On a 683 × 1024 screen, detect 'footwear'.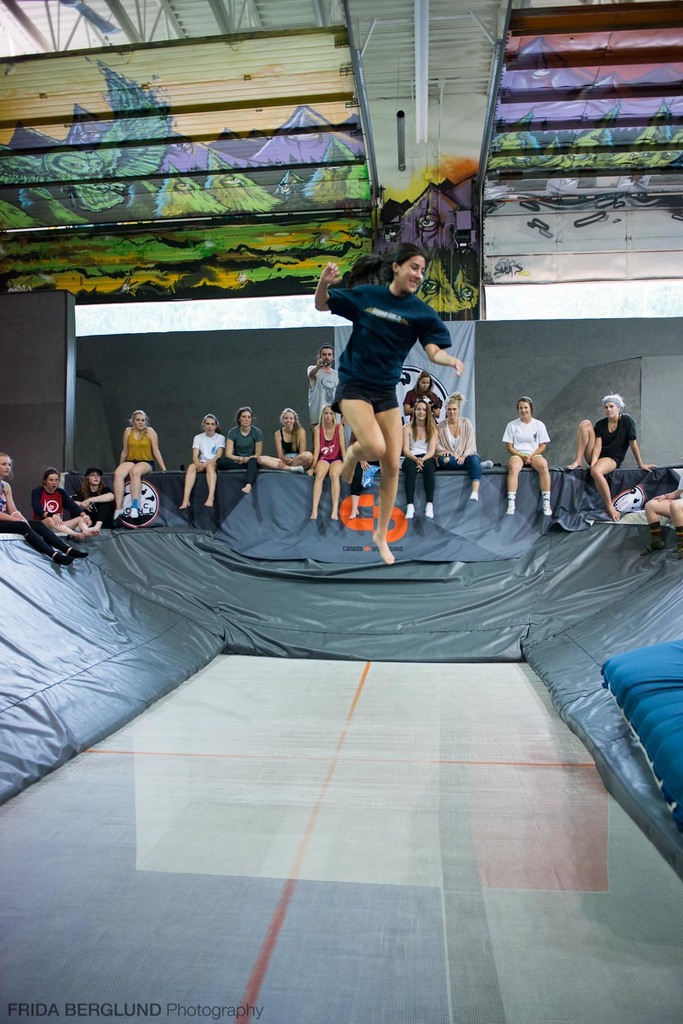
Rect(402, 504, 414, 520).
